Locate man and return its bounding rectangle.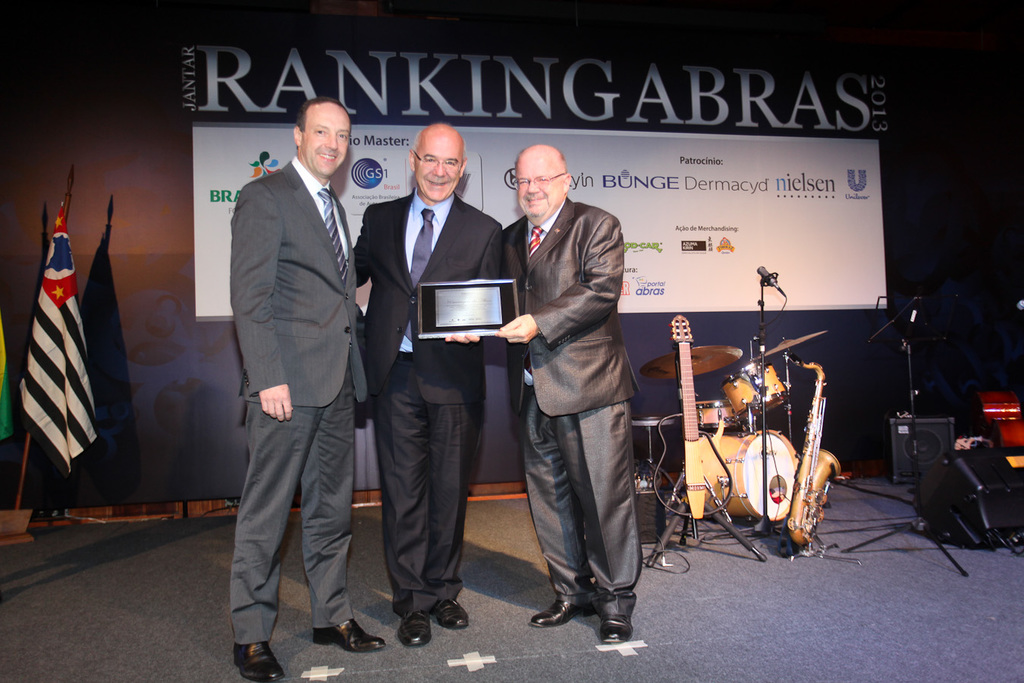
rect(352, 119, 504, 648).
